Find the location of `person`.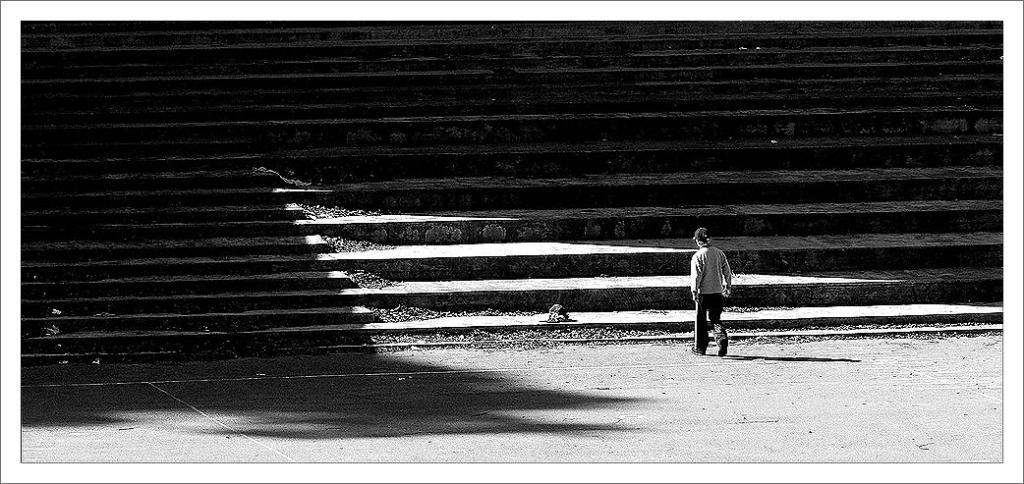
Location: 694/225/737/352.
